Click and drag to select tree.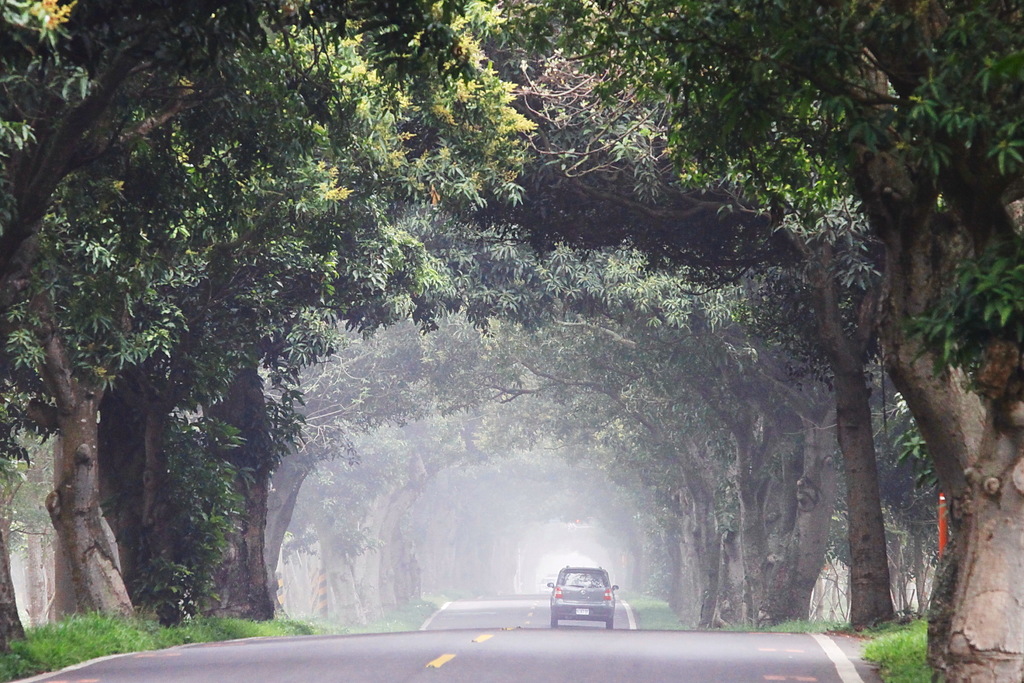
Selection: <bbox>0, 7, 515, 624</bbox>.
